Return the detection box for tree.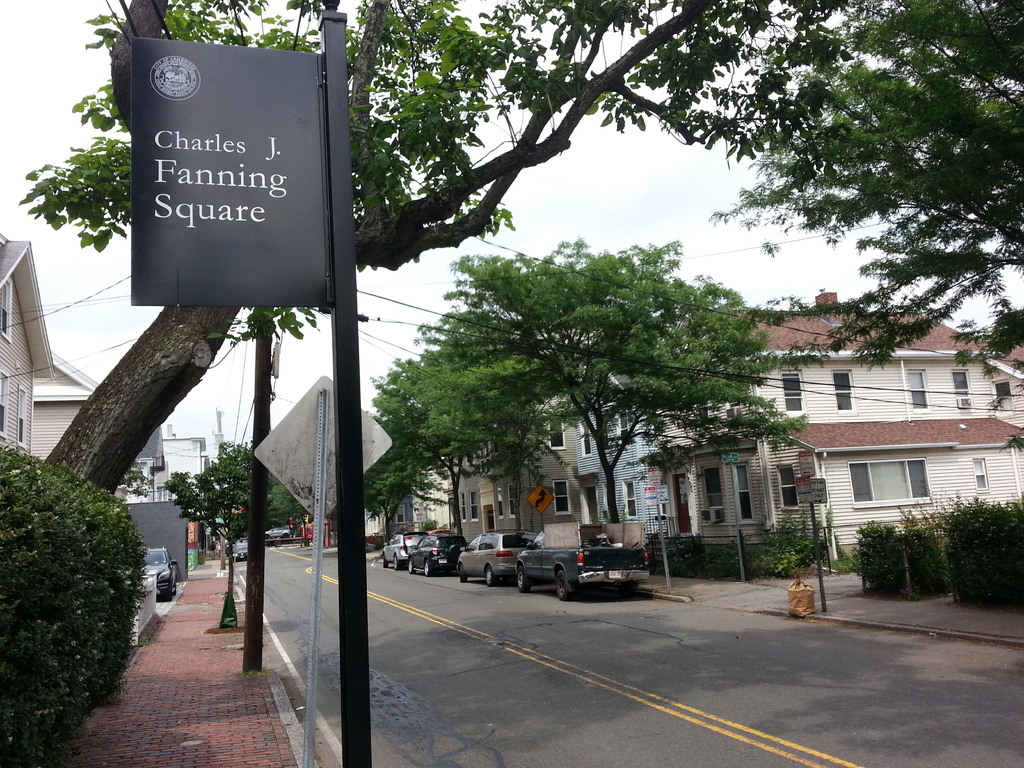
[left=0, top=0, right=779, bottom=512].
